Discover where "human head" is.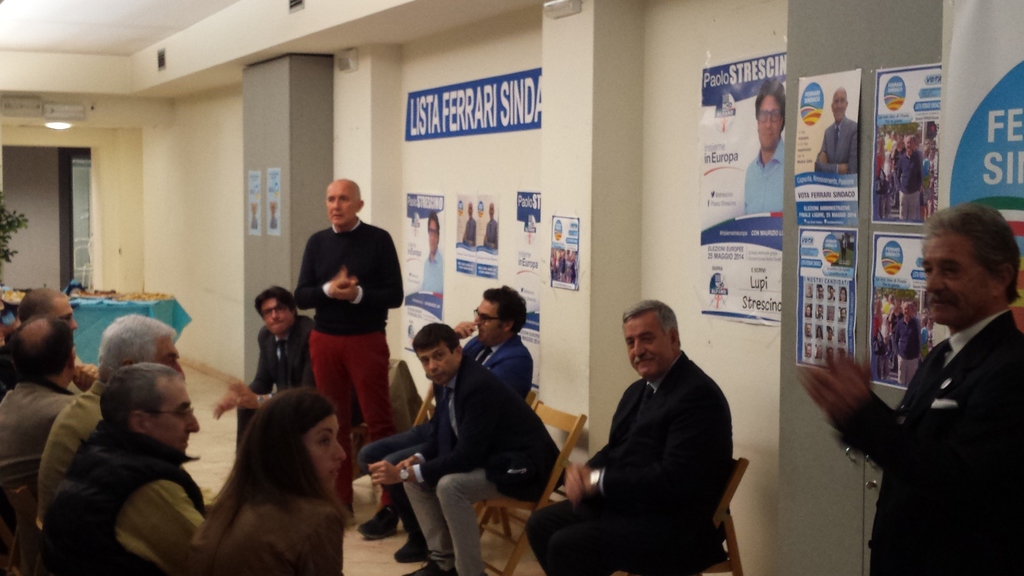
Discovered at BBox(836, 333, 848, 344).
